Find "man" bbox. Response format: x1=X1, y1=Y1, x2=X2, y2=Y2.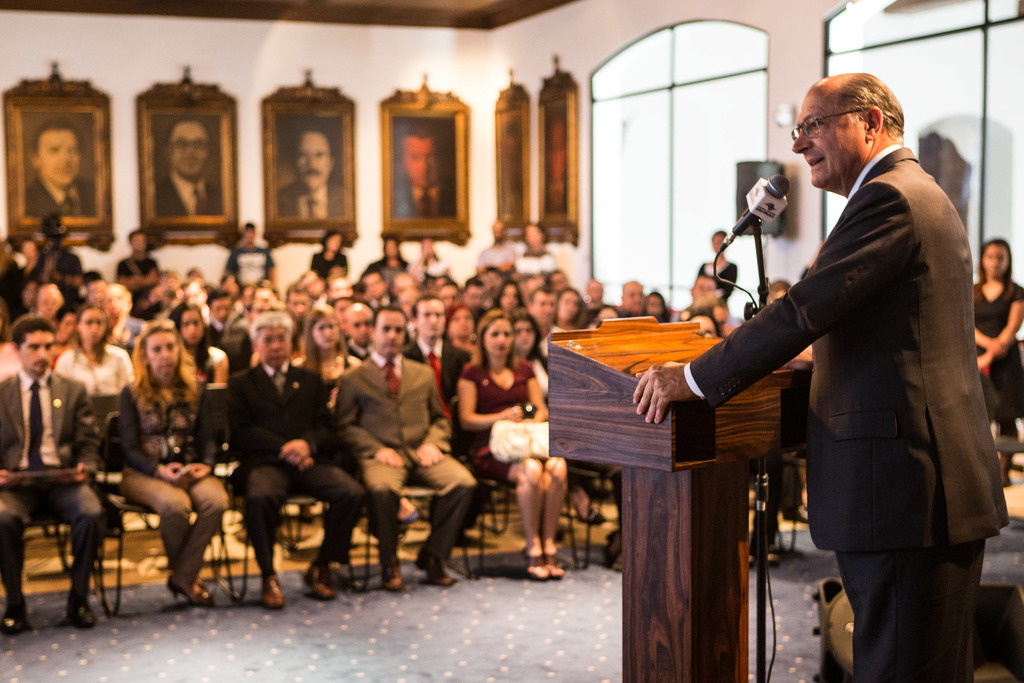
x1=284, y1=289, x2=319, y2=311.
